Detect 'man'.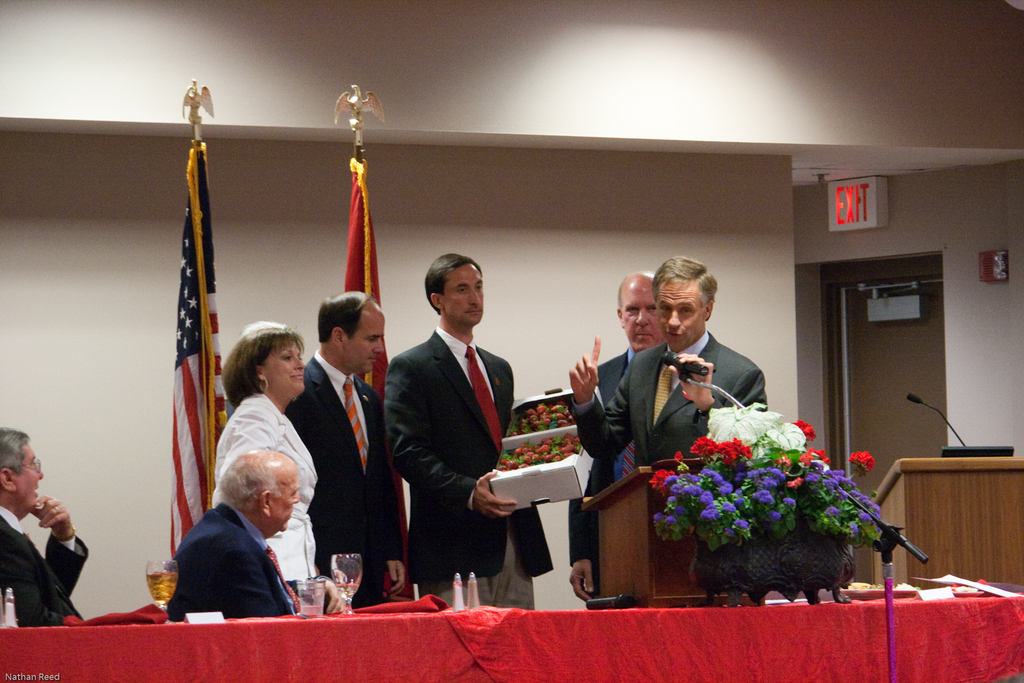
Detected at select_region(0, 429, 88, 629).
